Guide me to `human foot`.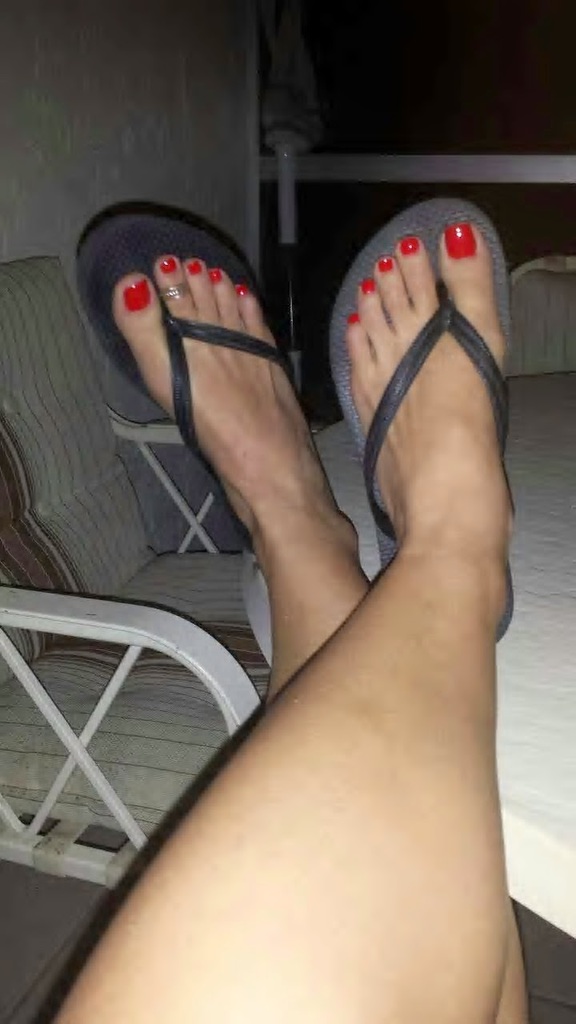
Guidance: 336, 218, 502, 647.
